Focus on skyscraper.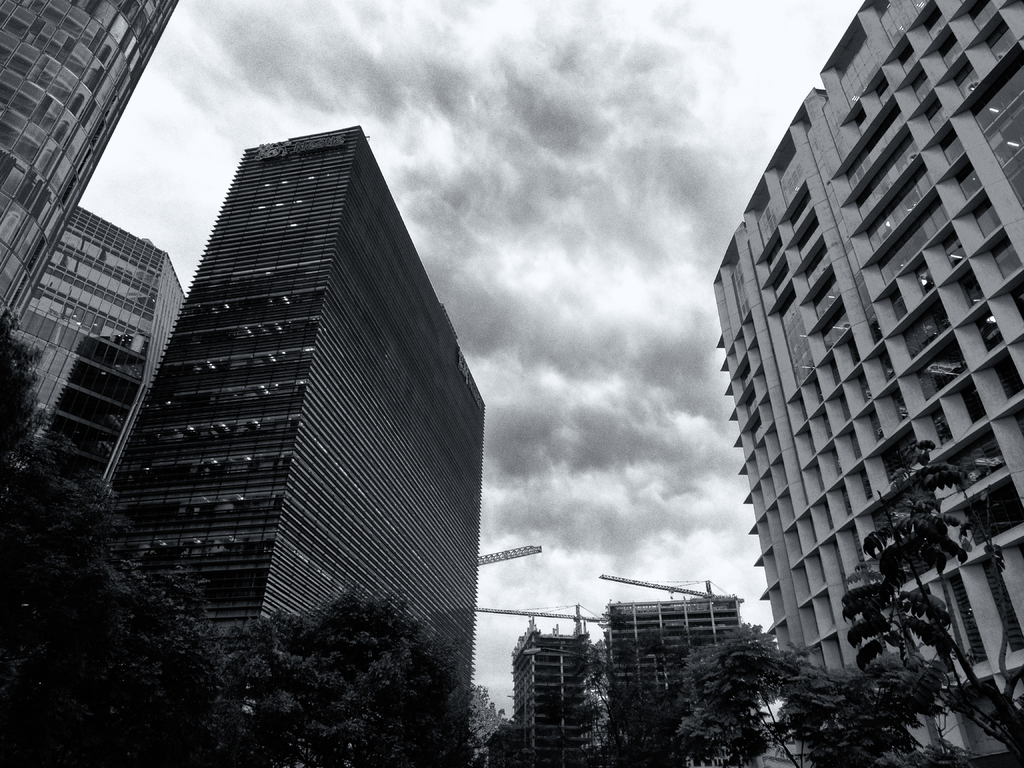
Focused at detection(83, 116, 508, 694).
